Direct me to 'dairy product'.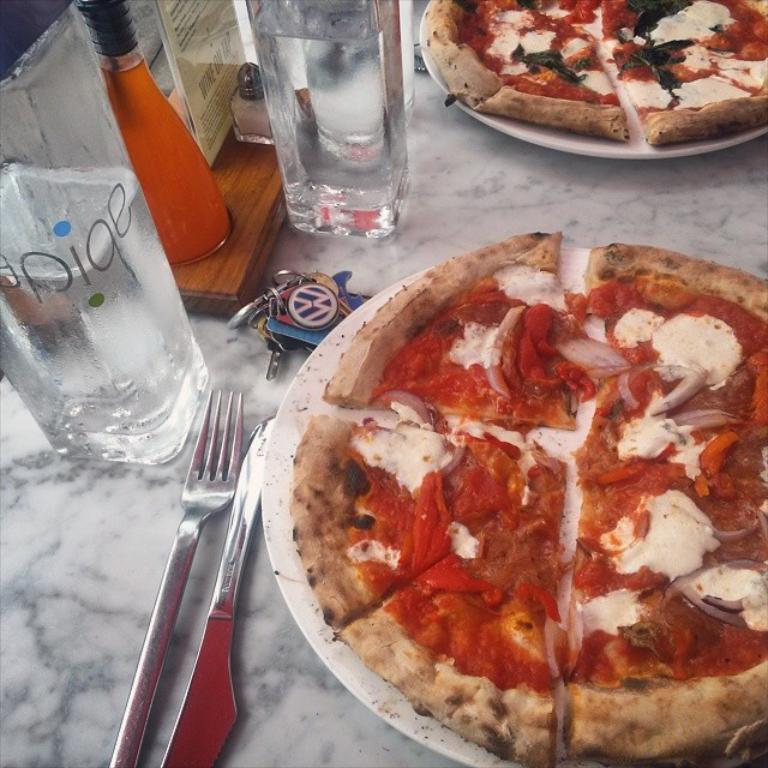
Direction: bbox(554, 326, 631, 396).
